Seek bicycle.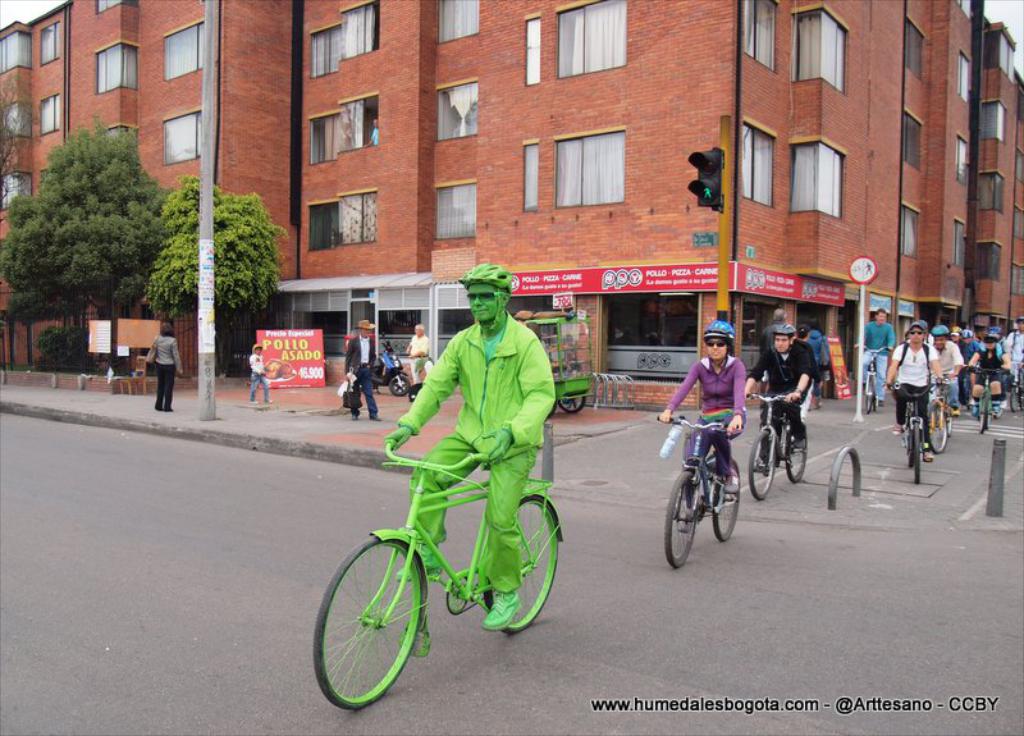
l=742, t=390, r=809, b=499.
